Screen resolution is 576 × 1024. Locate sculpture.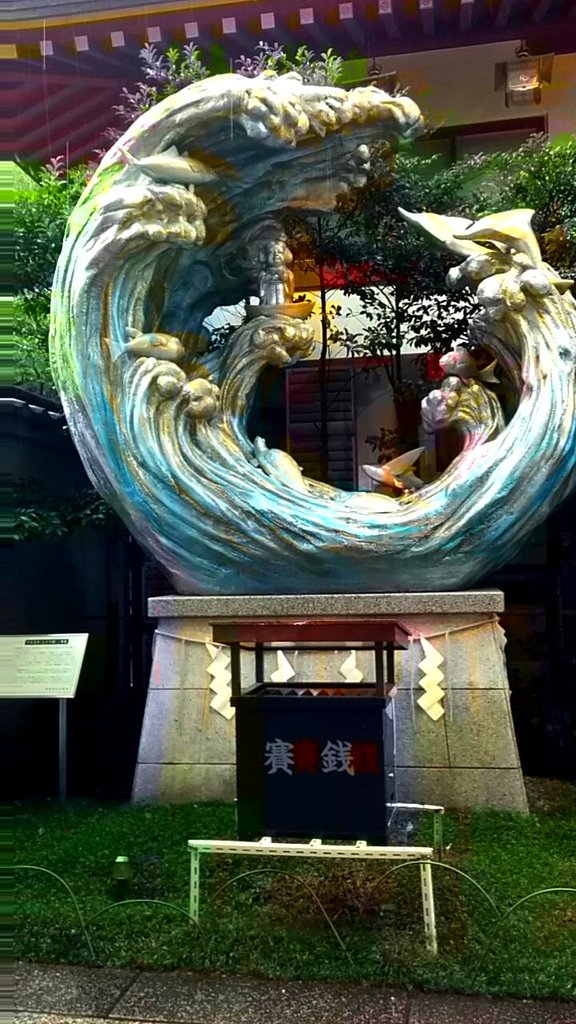
50, 66, 575, 600.
